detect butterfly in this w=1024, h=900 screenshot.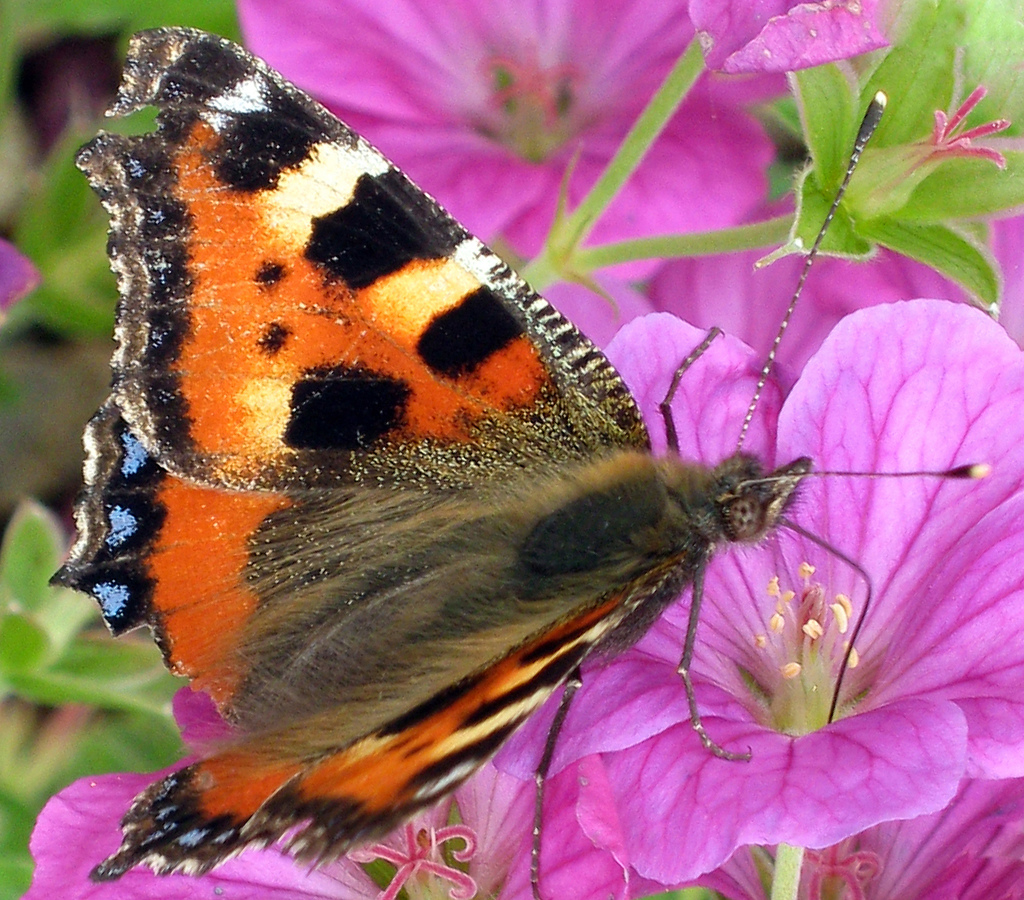
Detection: <box>30,0,814,899</box>.
